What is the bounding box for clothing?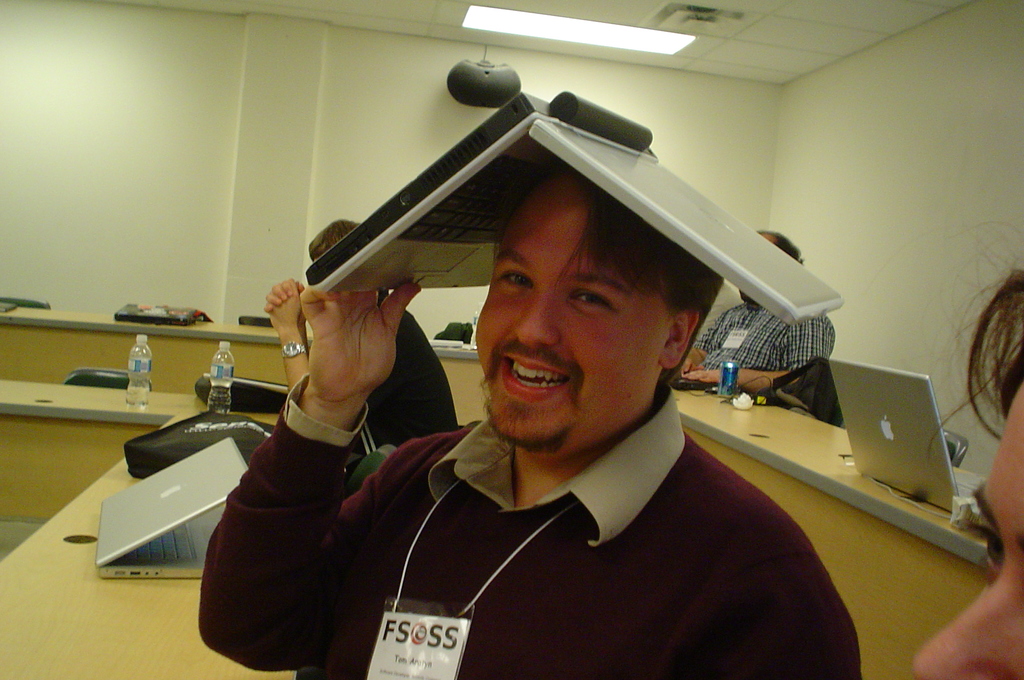
[284,383,878,668].
